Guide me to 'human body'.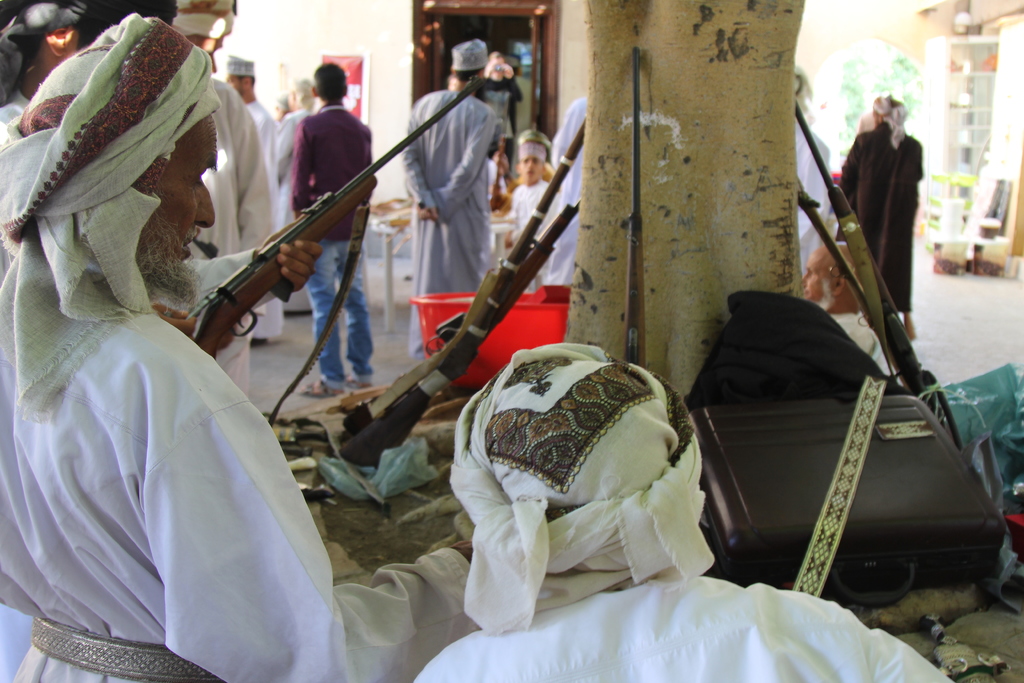
Guidance: 488 146 509 196.
